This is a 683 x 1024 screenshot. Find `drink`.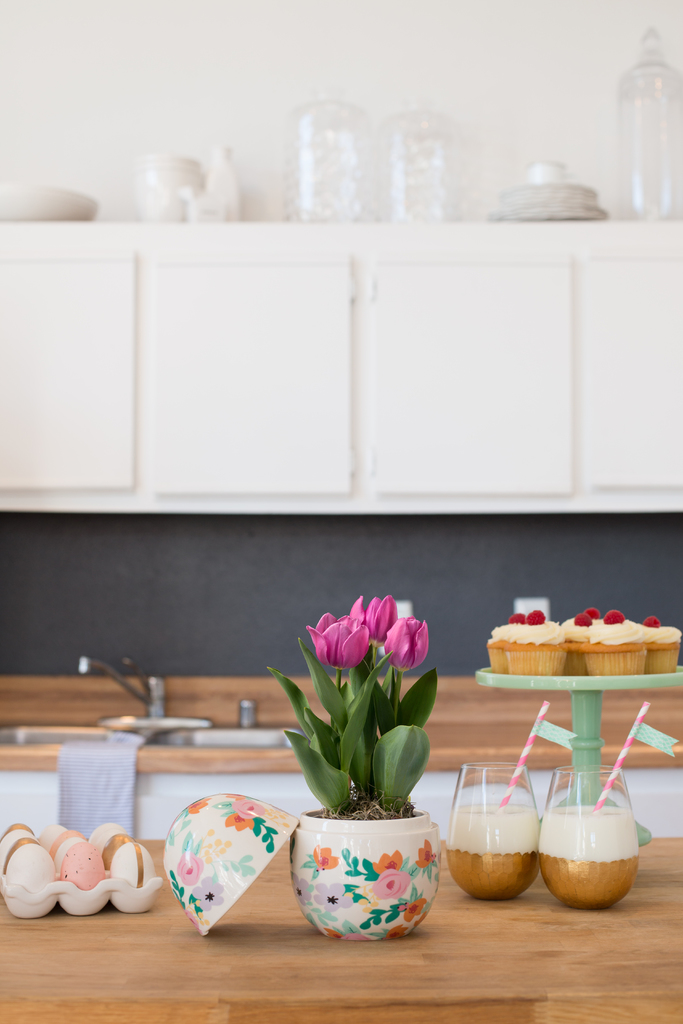
Bounding box: box(447, 802, 545, 897).
